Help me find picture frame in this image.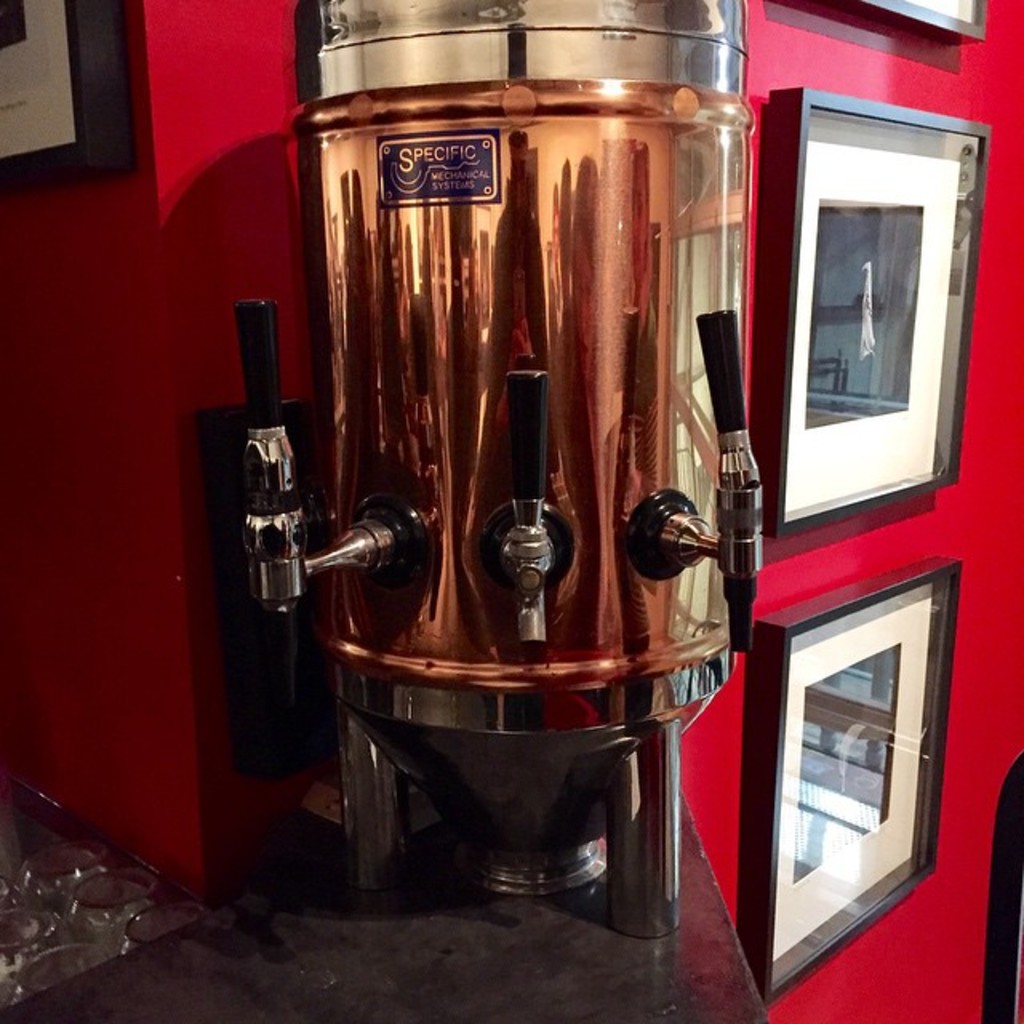
Found it: 734/562/958/1006.
